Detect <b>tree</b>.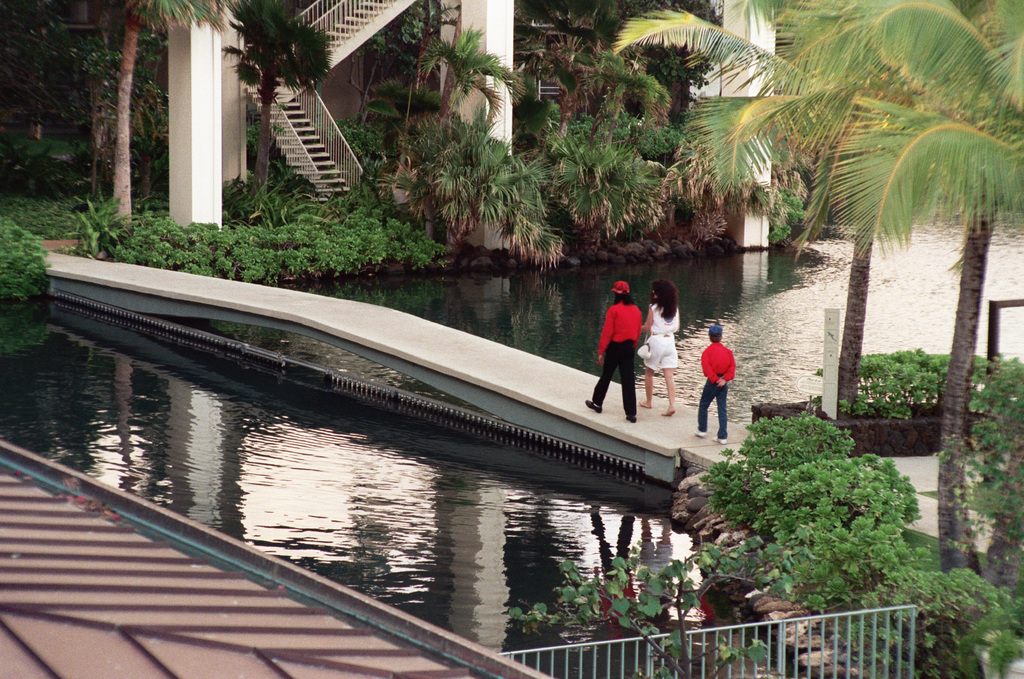
Detected at (left=112, top=1, right=220, bottom=230).
